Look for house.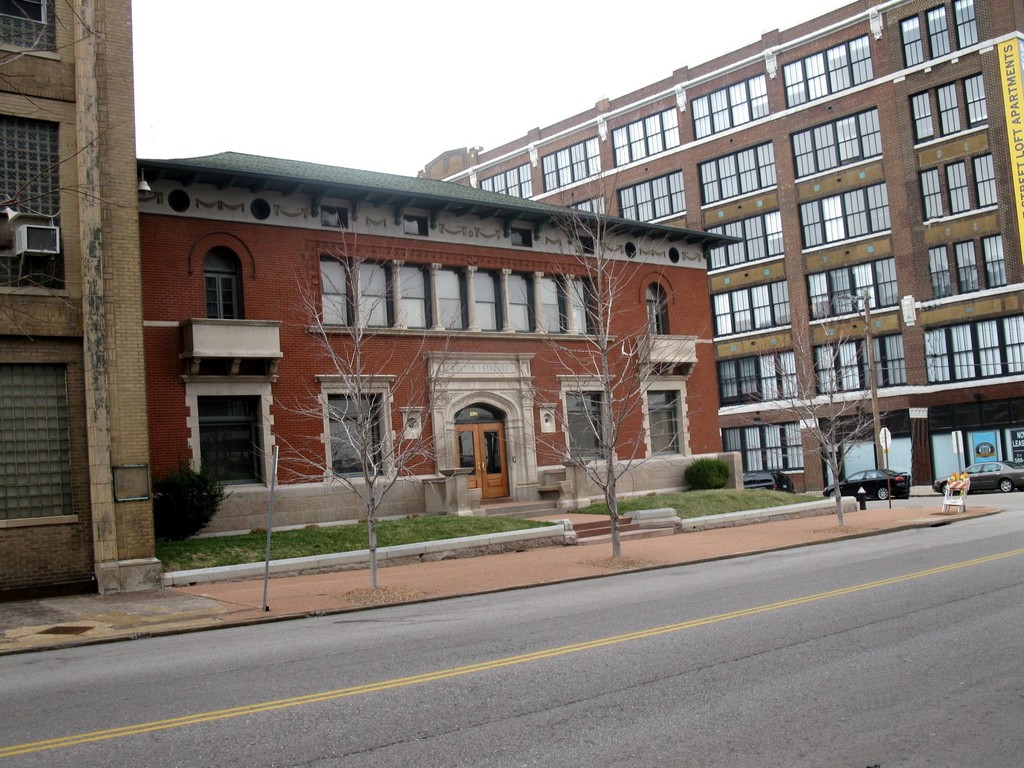
Found: 0 0 138 595.
